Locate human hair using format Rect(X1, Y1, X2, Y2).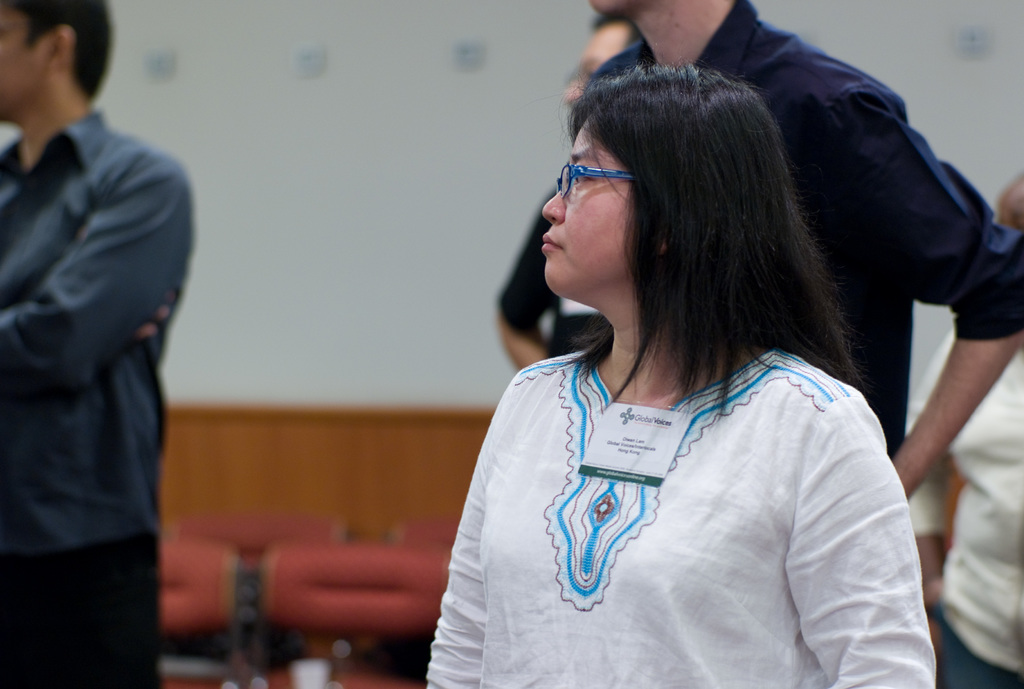
Rect(589, 13, 646, 50).
